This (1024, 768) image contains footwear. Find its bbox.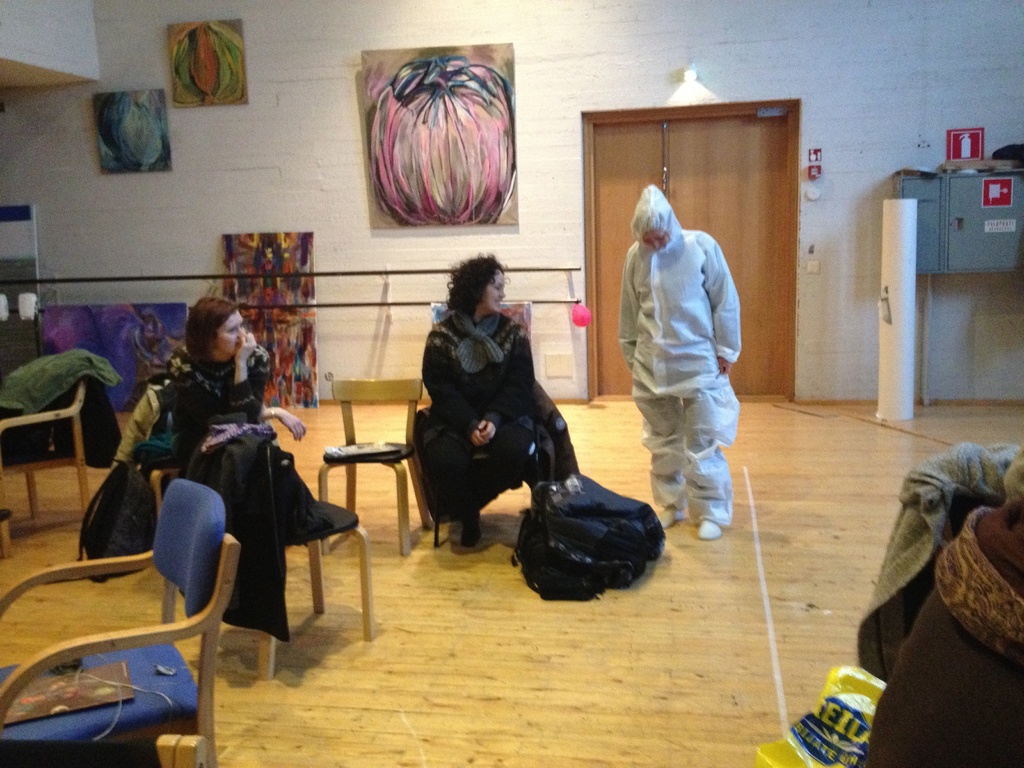
crop(659, 508, 689, 528).
